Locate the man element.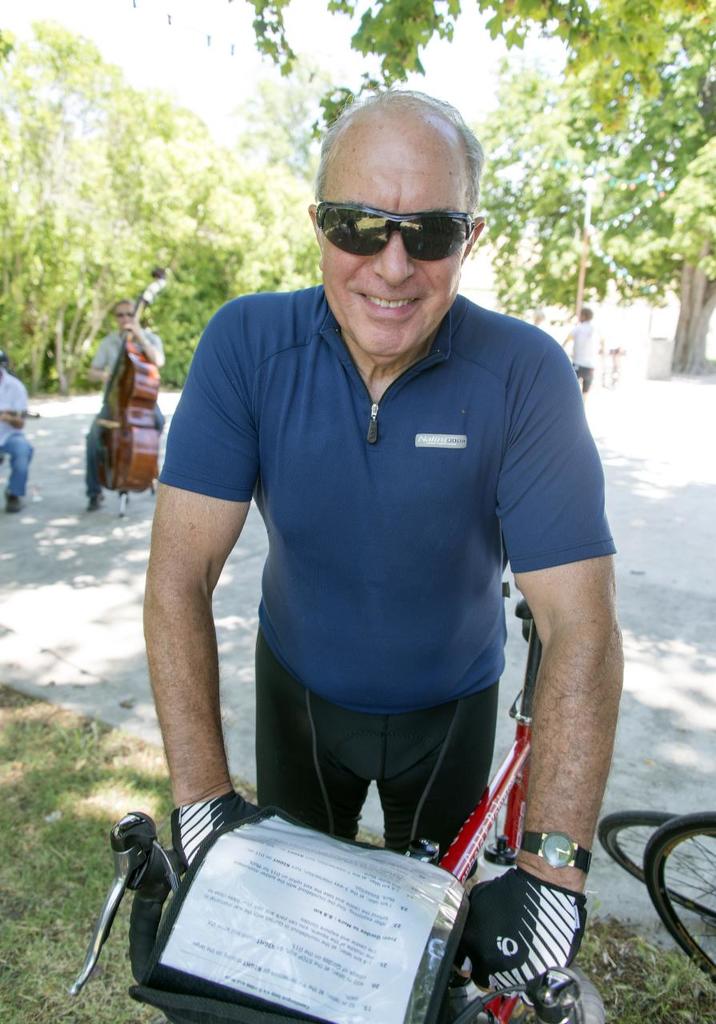
Element bbox: (x1=82, y1=298, x2=187, y2=512).
